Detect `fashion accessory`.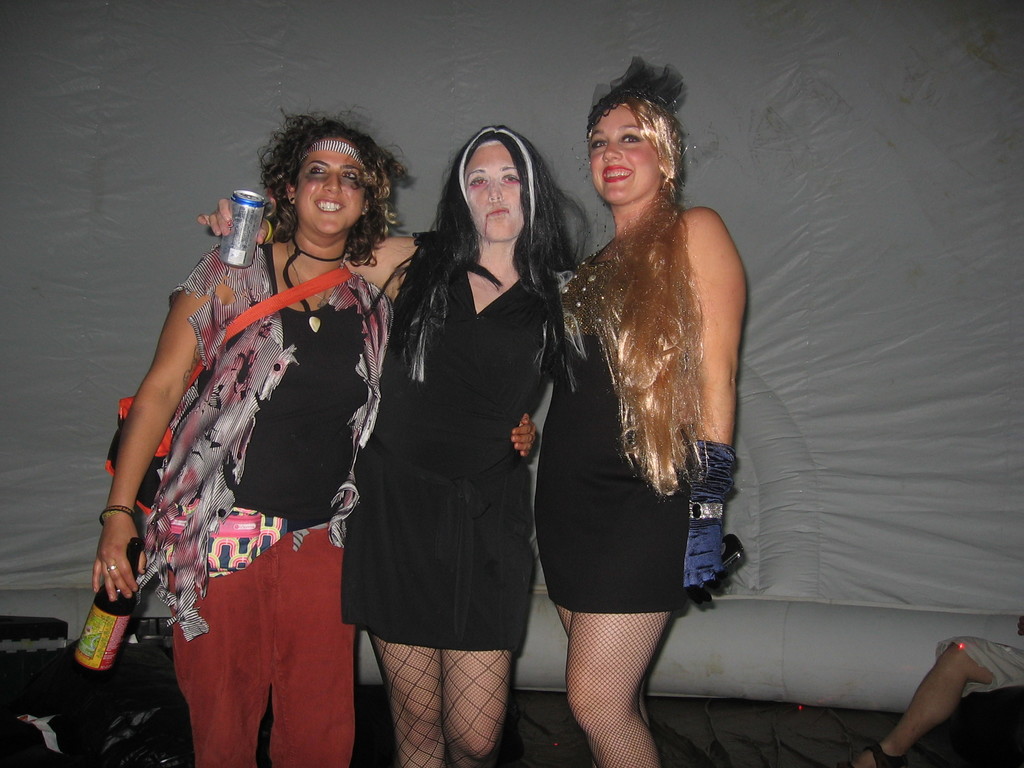
Detected at region(263, 209, 275, 244).
